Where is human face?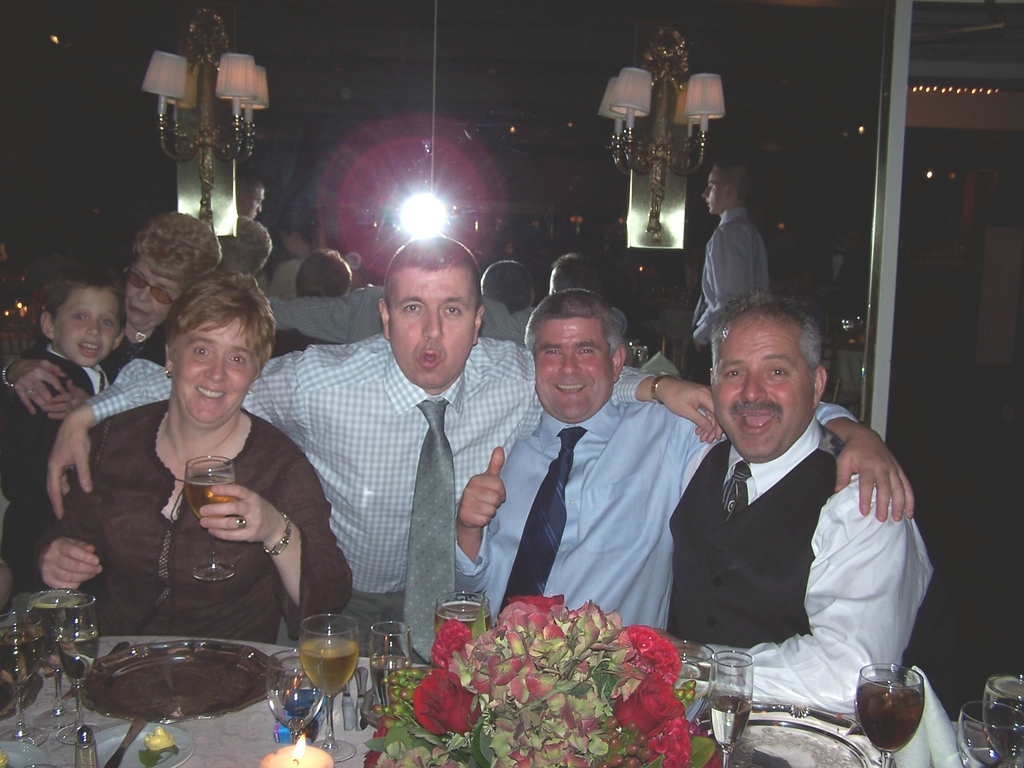
[49, 286, 113, 369].
